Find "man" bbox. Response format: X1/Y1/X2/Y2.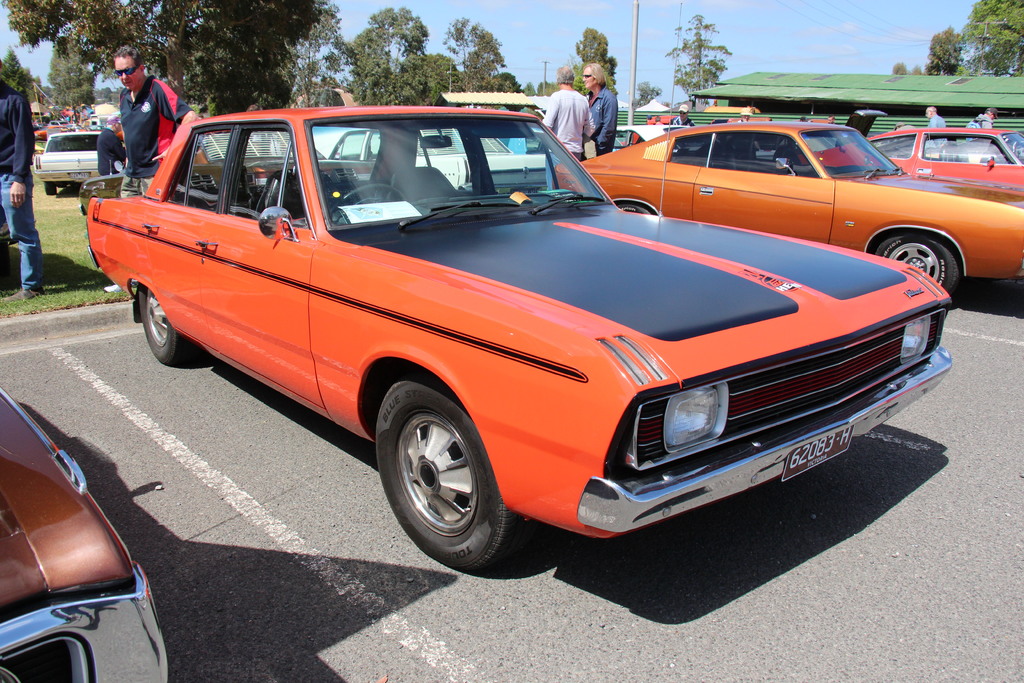
925/105/946/147.
